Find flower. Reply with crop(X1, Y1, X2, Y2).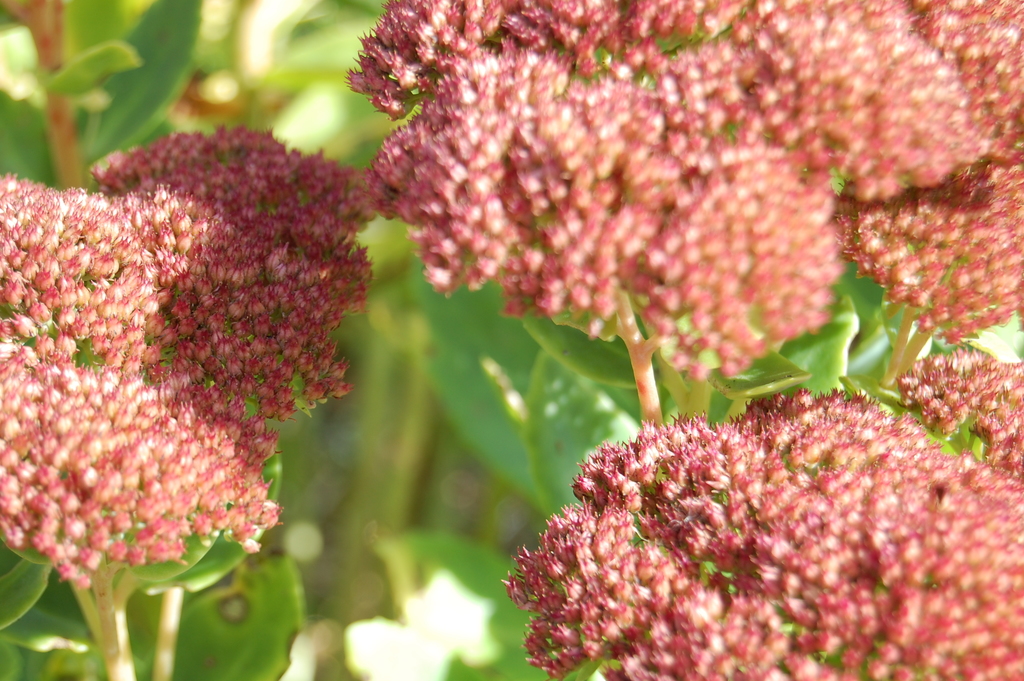
crop(349, 0, 1023, 382).
